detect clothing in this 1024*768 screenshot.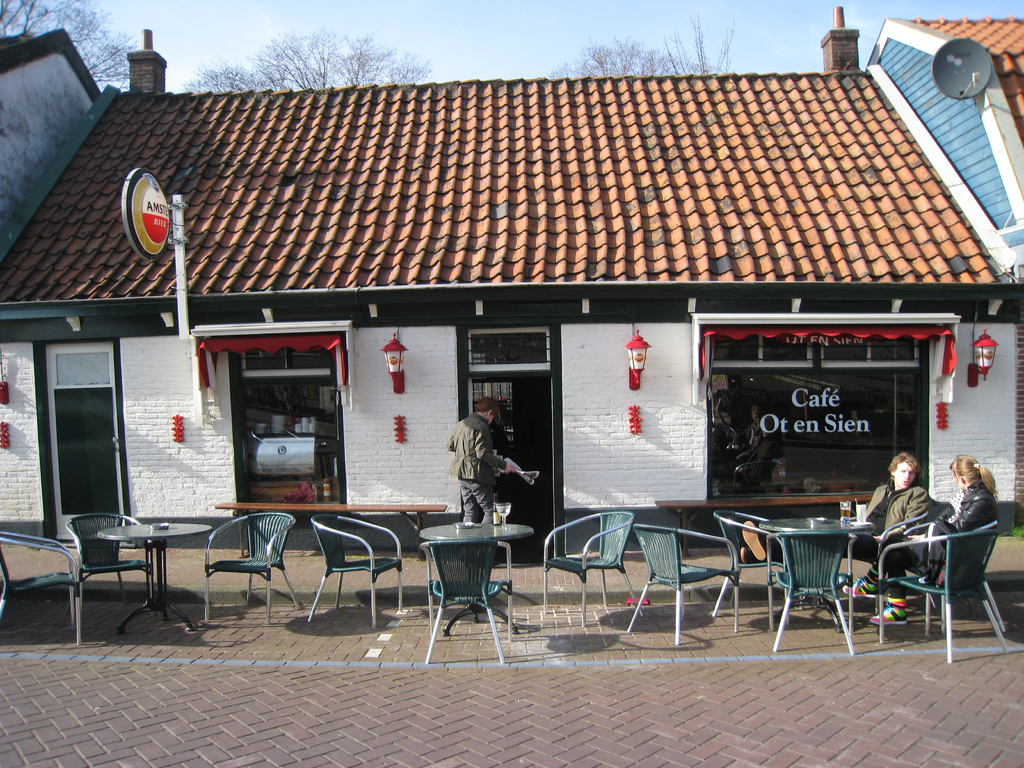
Detection: box(765, 534, 870, 556).
